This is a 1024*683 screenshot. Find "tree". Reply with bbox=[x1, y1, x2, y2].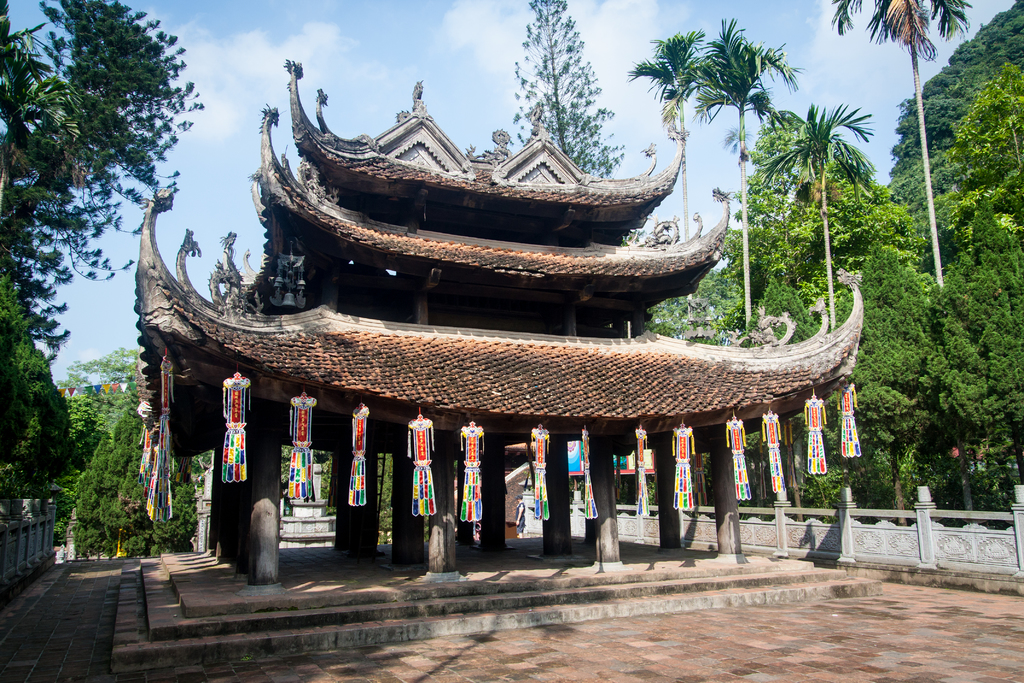
bbox=[817, 0, 979, 170].
